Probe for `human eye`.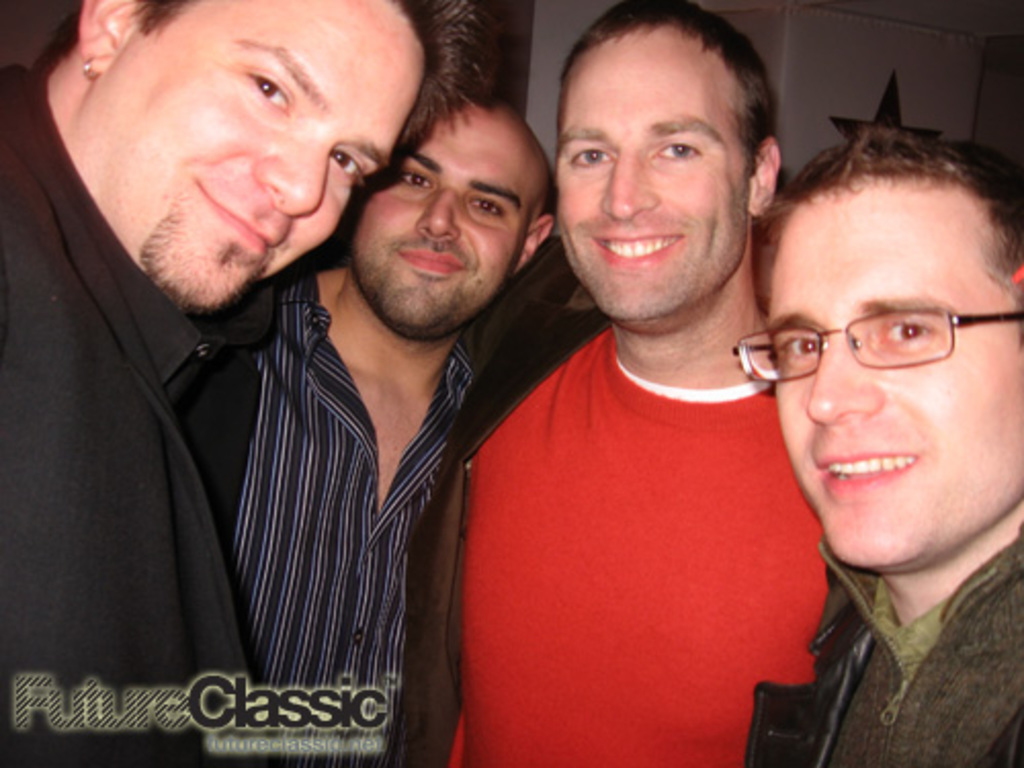
Probe result: <box>651,139,700,166</box>.
